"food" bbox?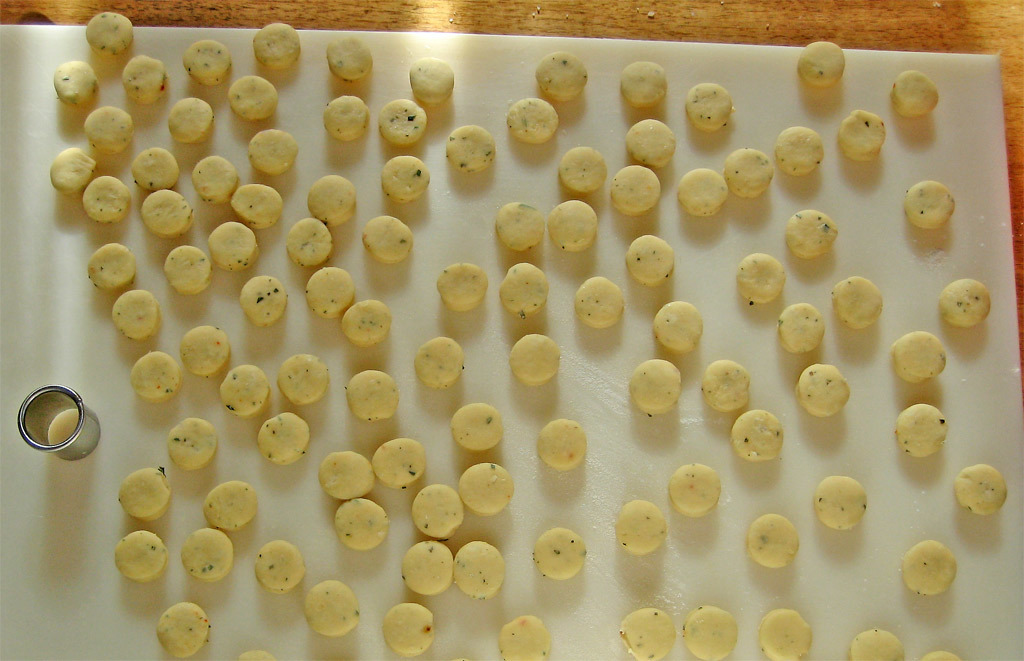
box(791, 363, 855, 414)
